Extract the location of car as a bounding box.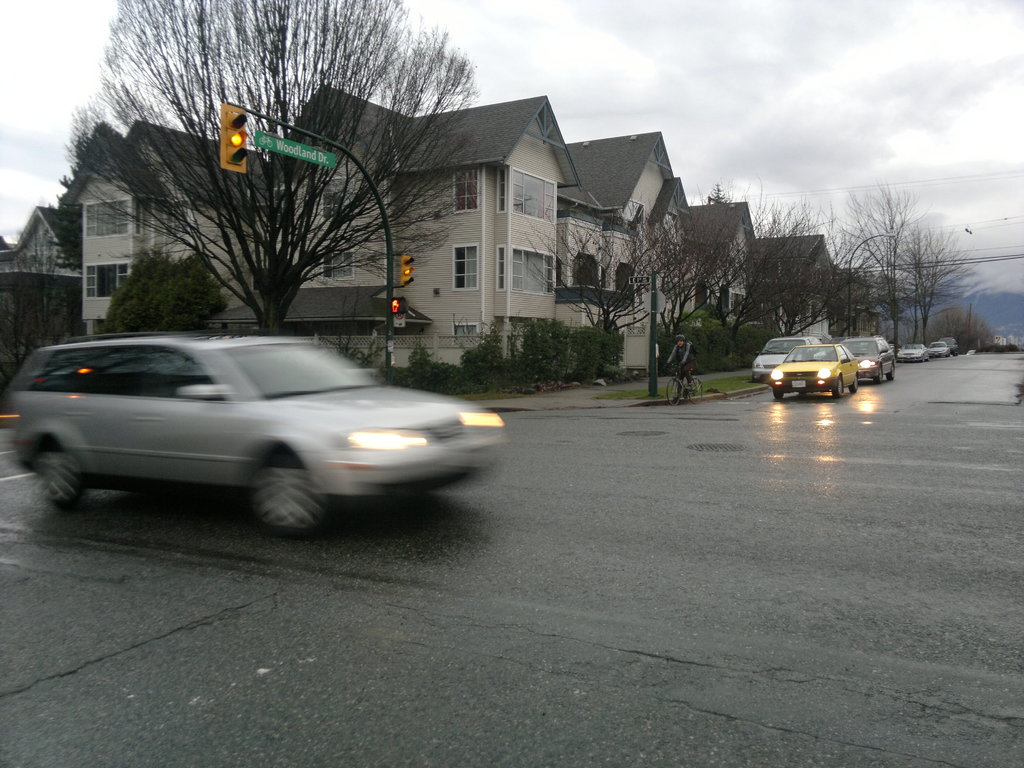
crop(8, 323, 493, 531).
